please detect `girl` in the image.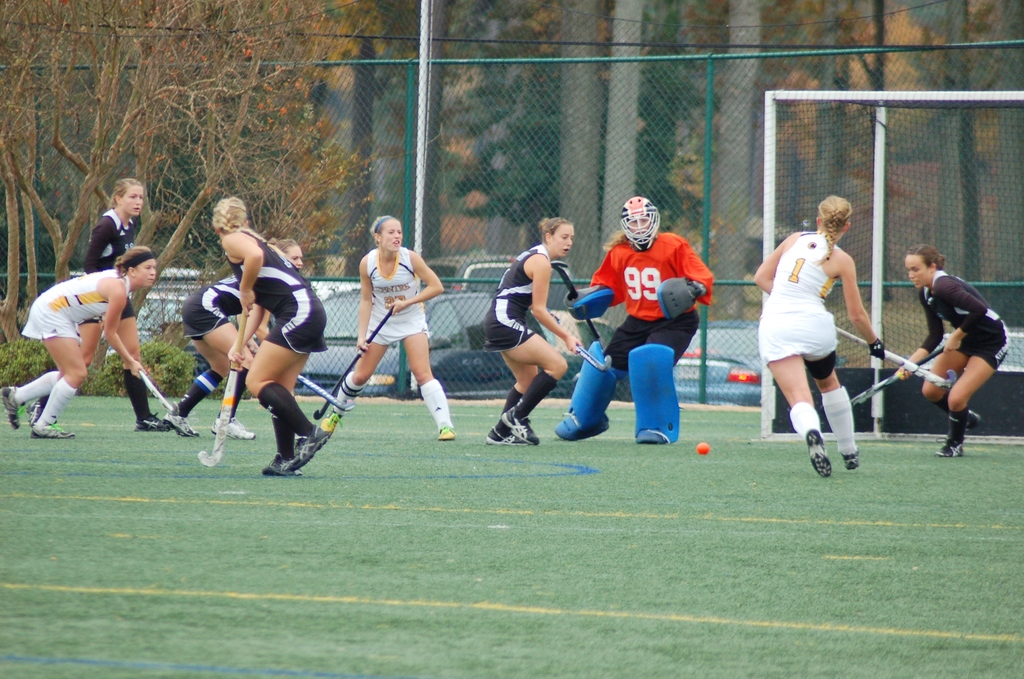
box(211, 197, 330, 475).
